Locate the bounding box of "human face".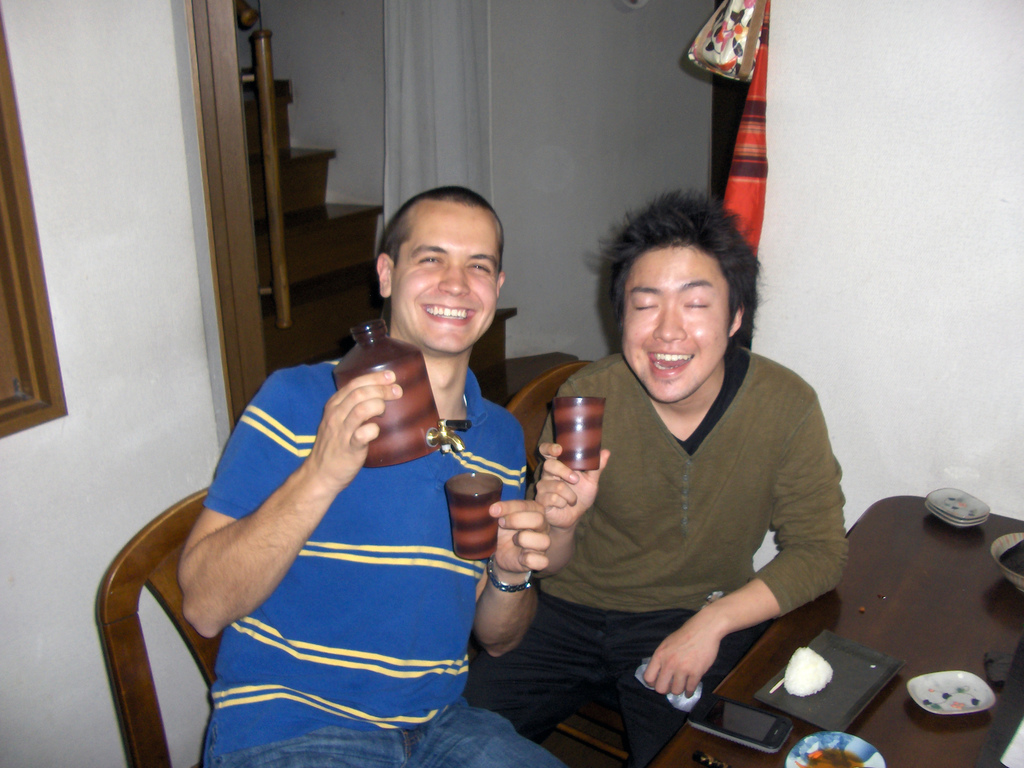
Bounding box: bbox=(391, 204, 504, 352).
